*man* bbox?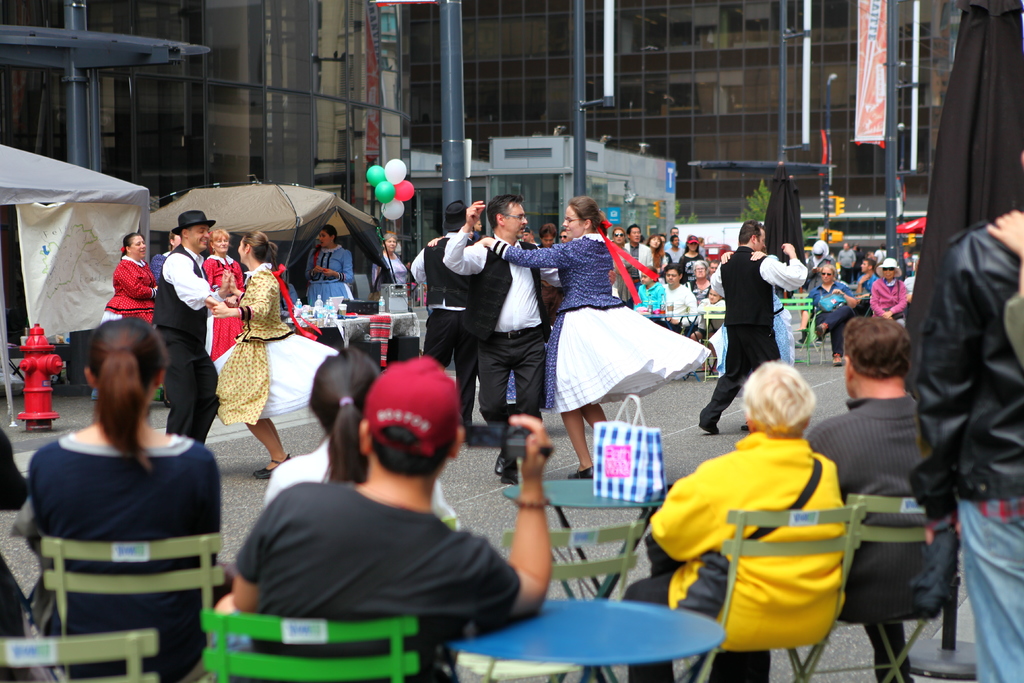
detection(541, 220, 559, 329)
